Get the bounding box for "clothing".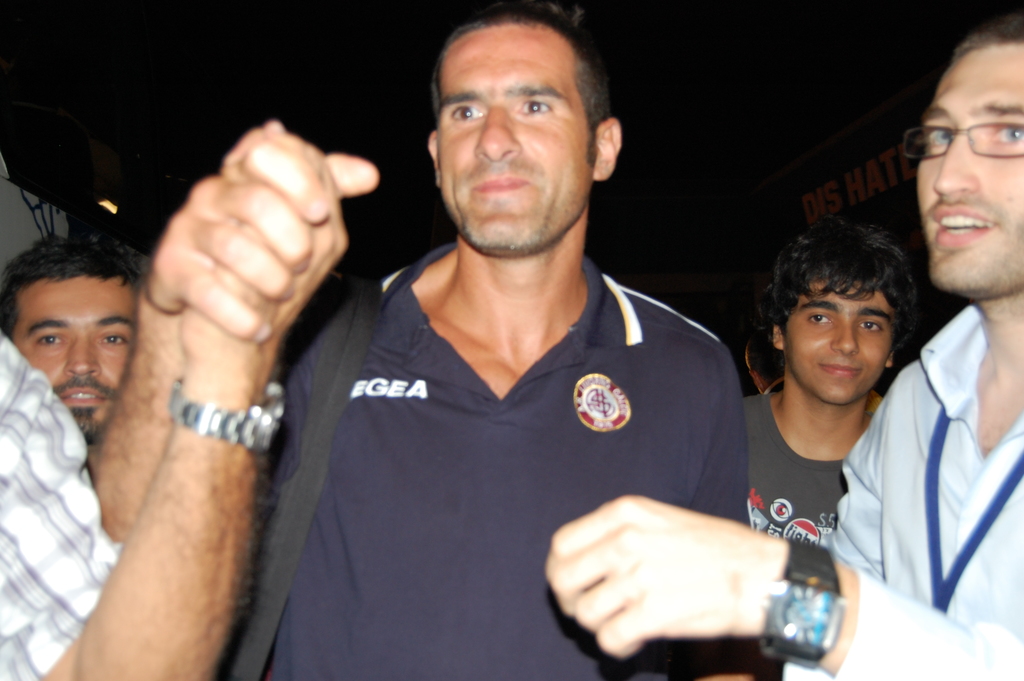
select_region(278, 232, 758, 640).
